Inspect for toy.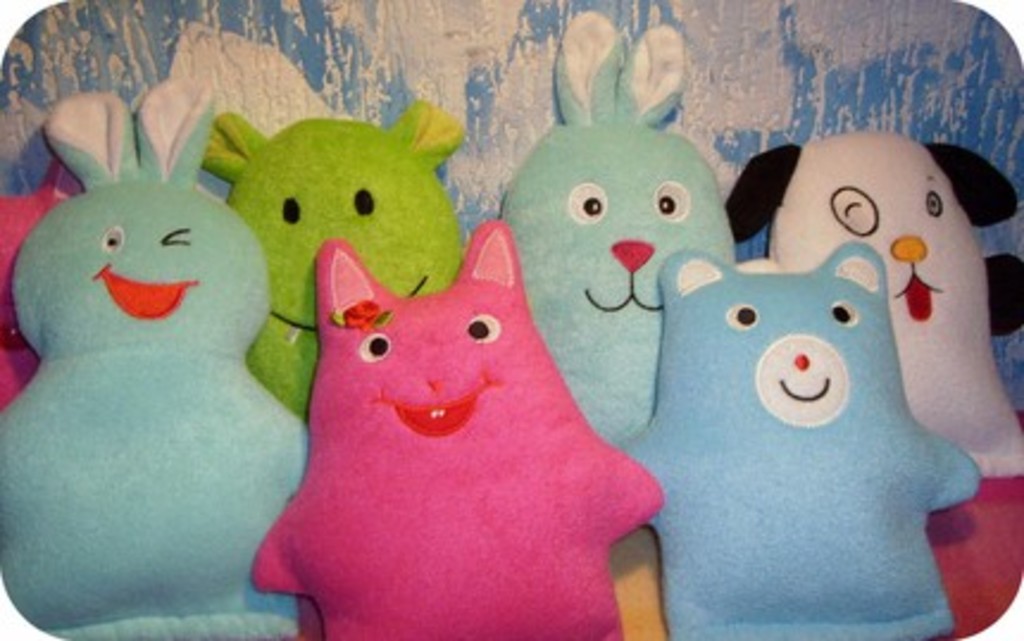
Inspection: 2, 76, 310, 639.
